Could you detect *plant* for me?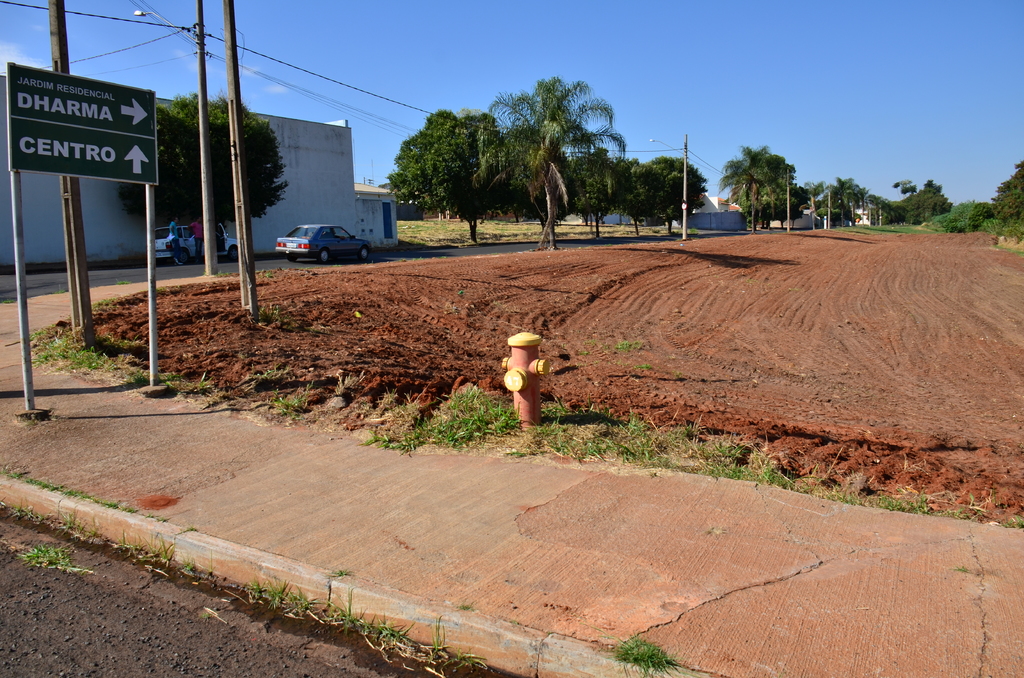
Detection result: <bbox>980, 214, 1002, 235</bbox>.
